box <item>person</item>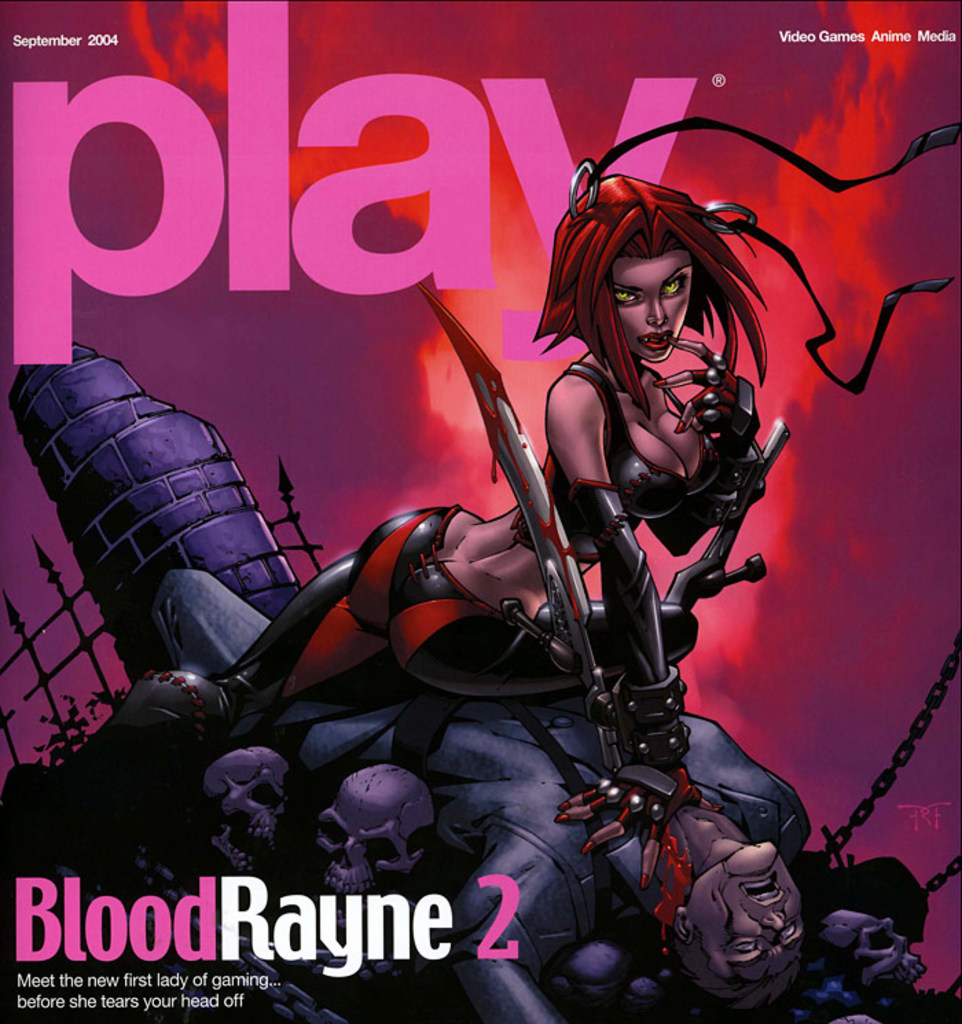
pyautogui.locateOnScreen(104, 102, 961, 843)
